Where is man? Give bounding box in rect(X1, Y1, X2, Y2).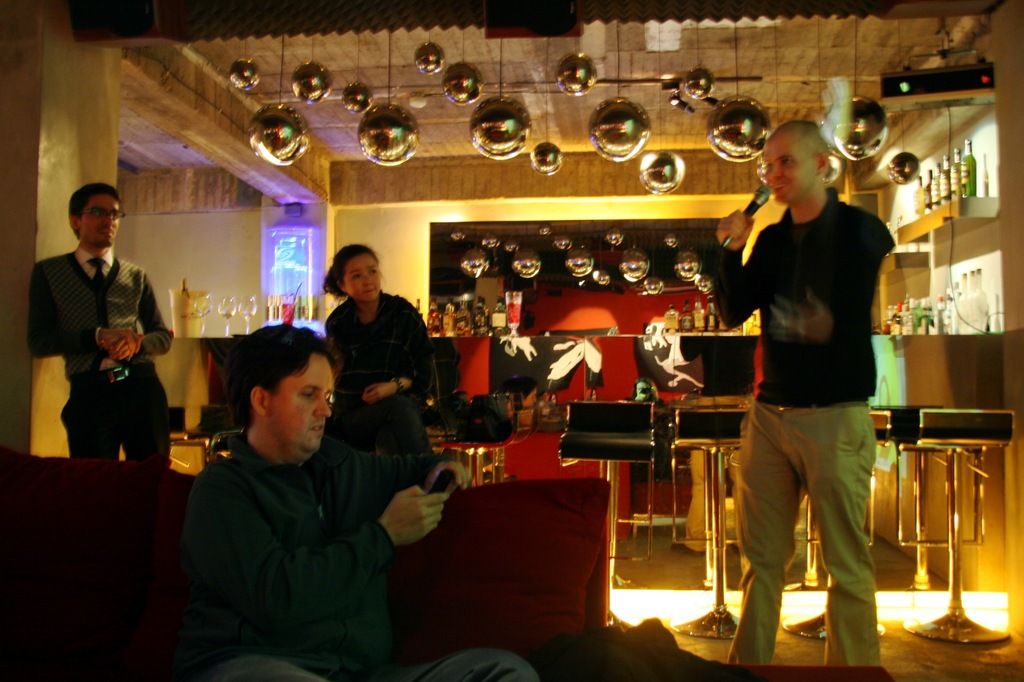
rect(28, 186, 176, 482).
